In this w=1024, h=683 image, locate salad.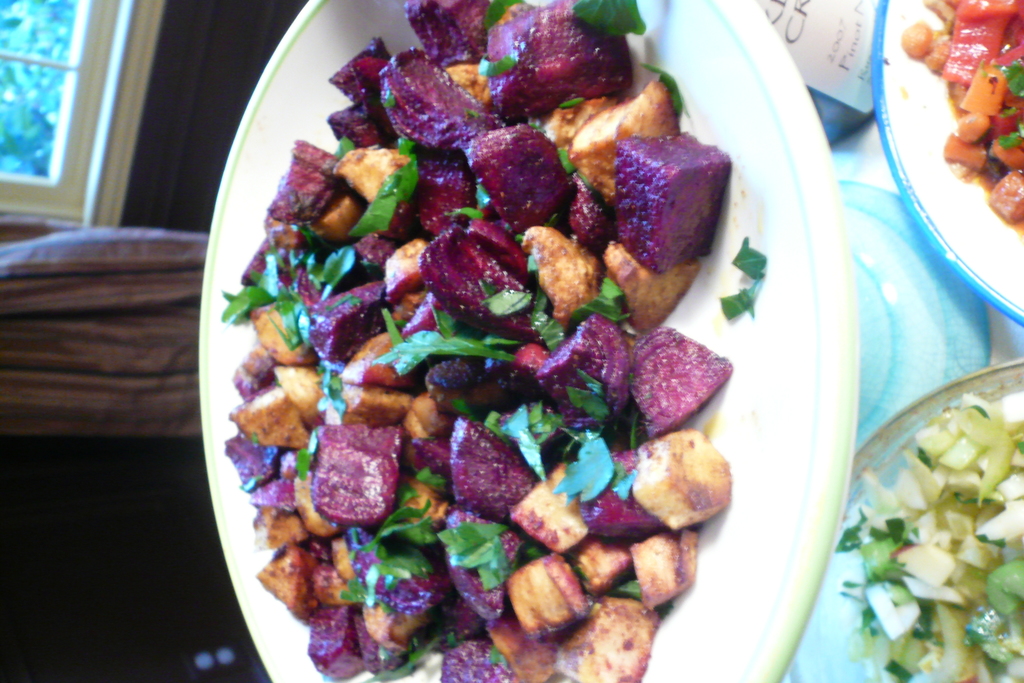
Bounding box: 190, 0, 753, 682.
